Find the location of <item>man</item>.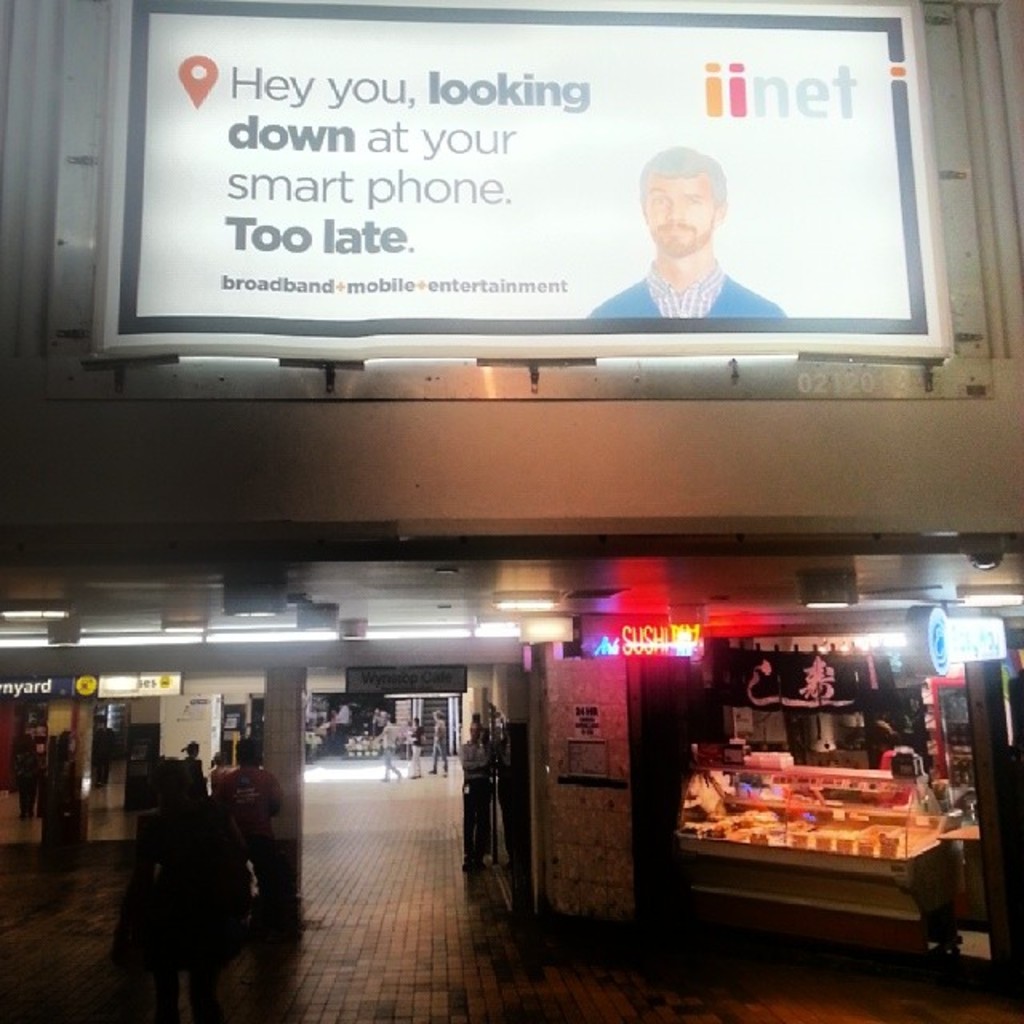
Location: {"left": 600, "top": 134, "right": 782, "bottom": 323}.
